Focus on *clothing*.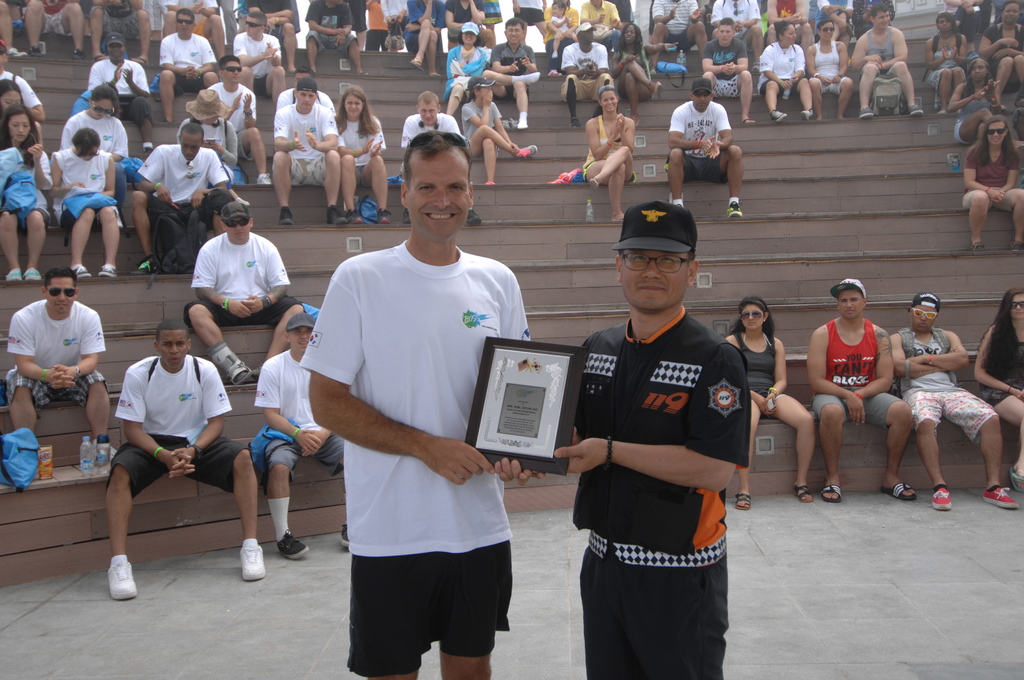
Focused at x1=961, y1=136, x2=1023, y2=221.
